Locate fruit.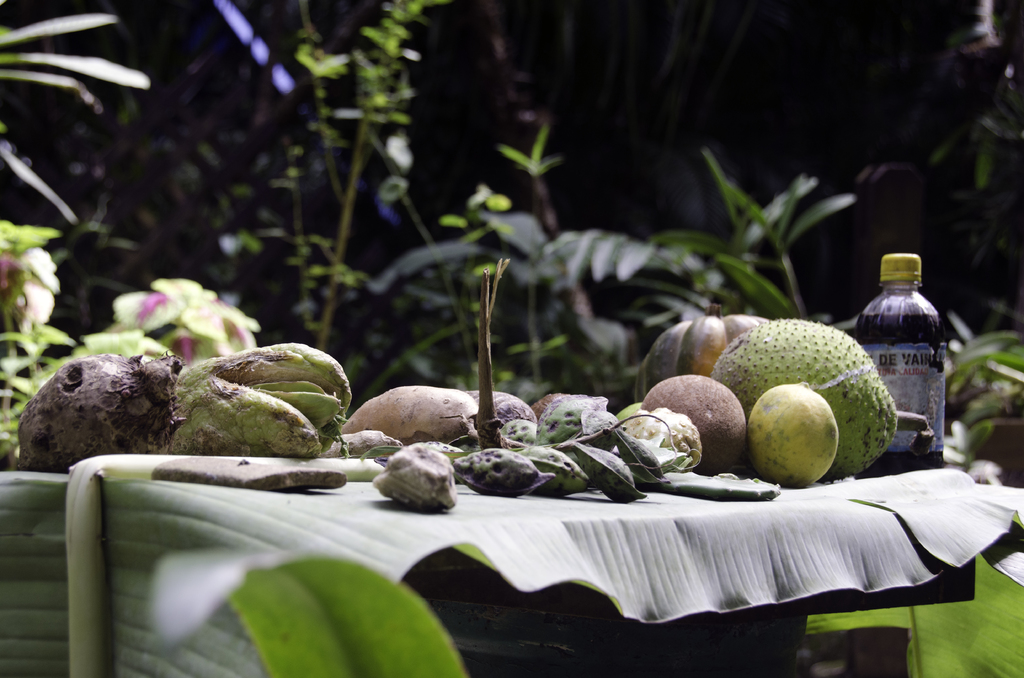
Bounding box: box=[710, 316, 902, 490].
